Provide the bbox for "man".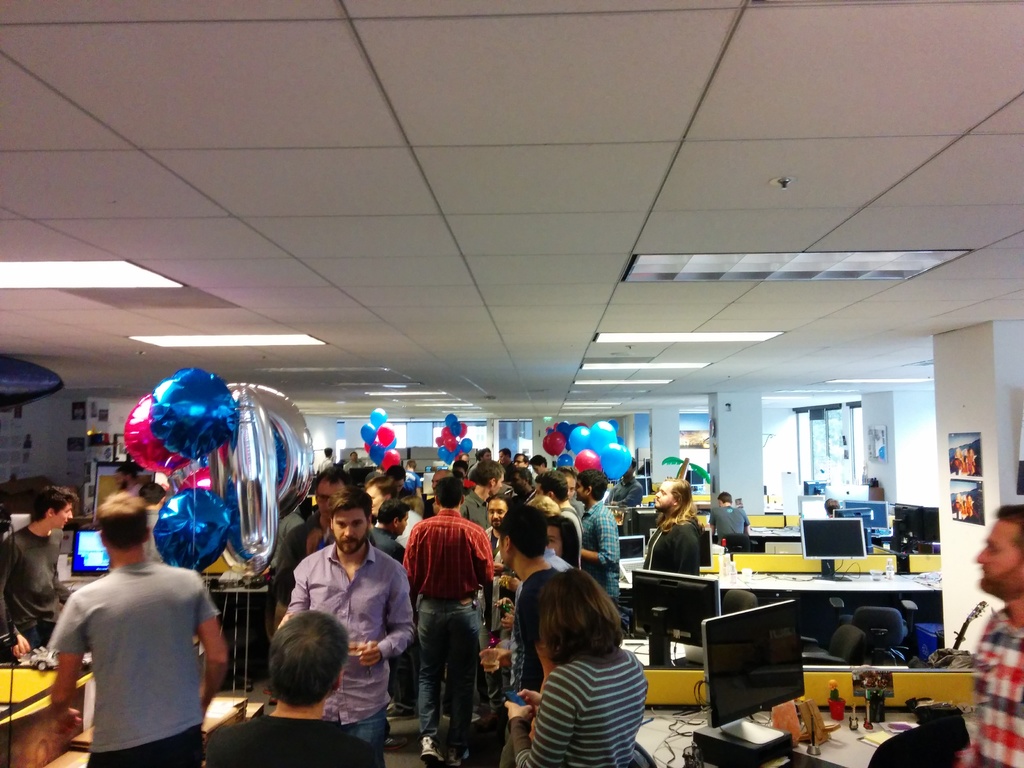
(499, 503, 563, 767).
